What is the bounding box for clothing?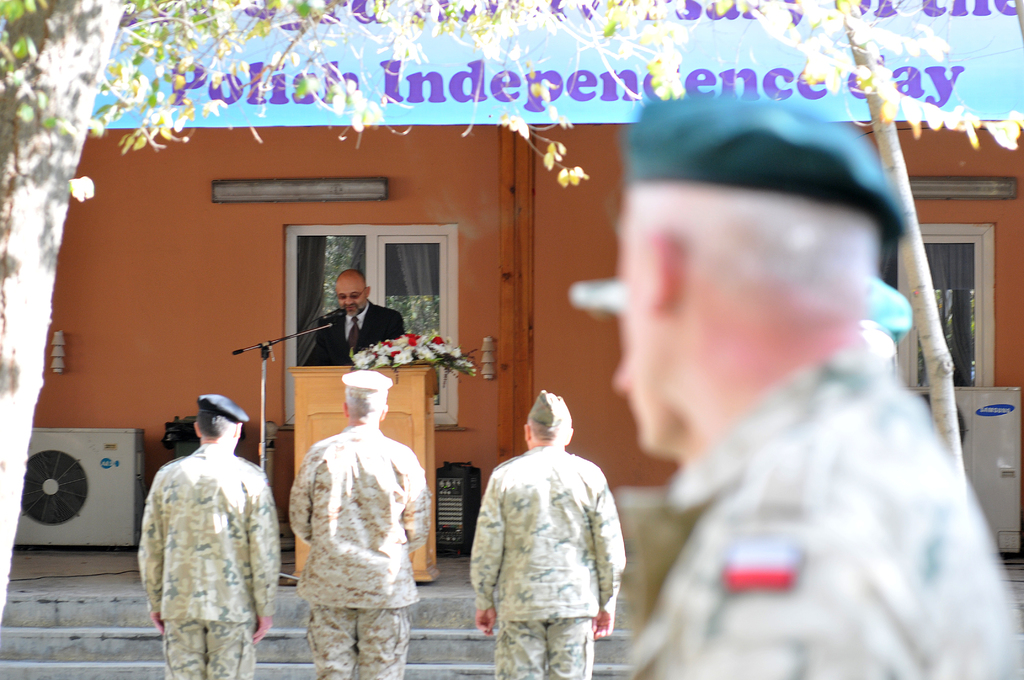
x1=628 y1=341 x2=1023 y2=679.
